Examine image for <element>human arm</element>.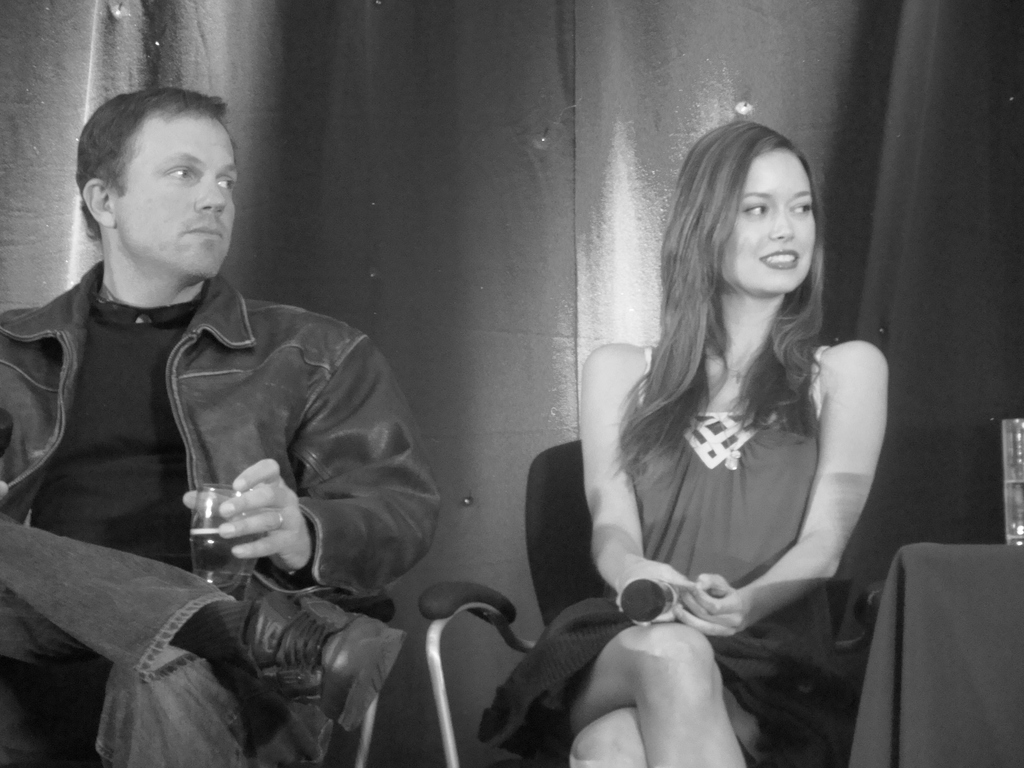
Examination result: box=[587, 349, 708, 631].
